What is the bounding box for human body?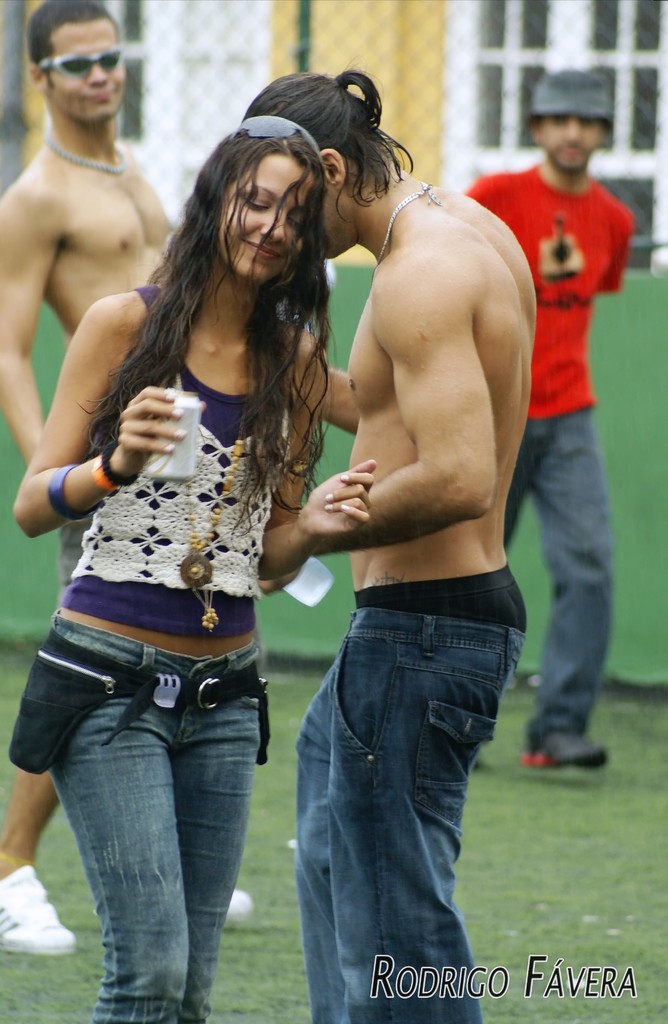
<bbox>462, 63, 627, 778</bbox>.
